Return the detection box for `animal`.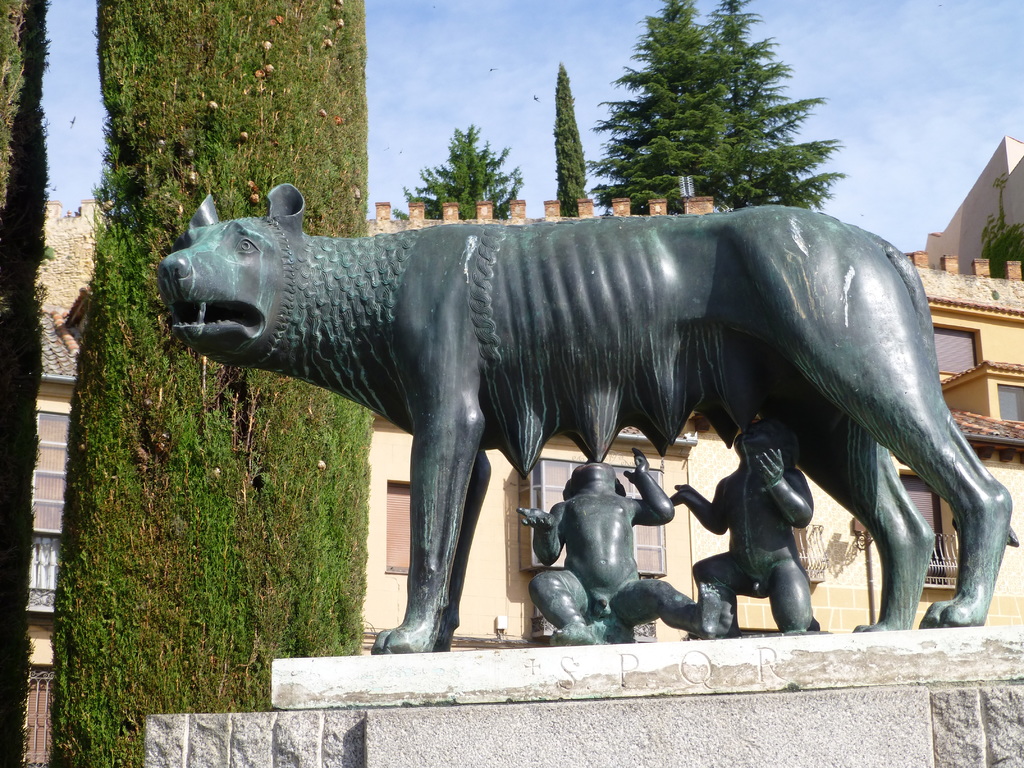
155, 183, 1013, 651.
